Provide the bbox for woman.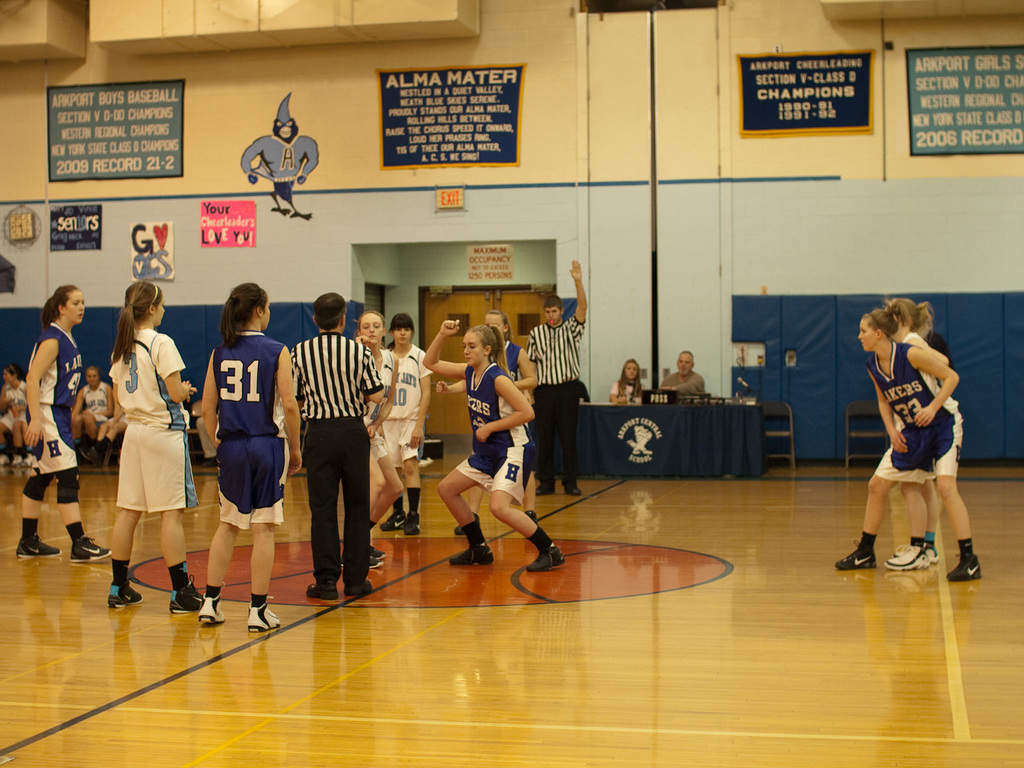
rect(362, 309, 401, 567).
